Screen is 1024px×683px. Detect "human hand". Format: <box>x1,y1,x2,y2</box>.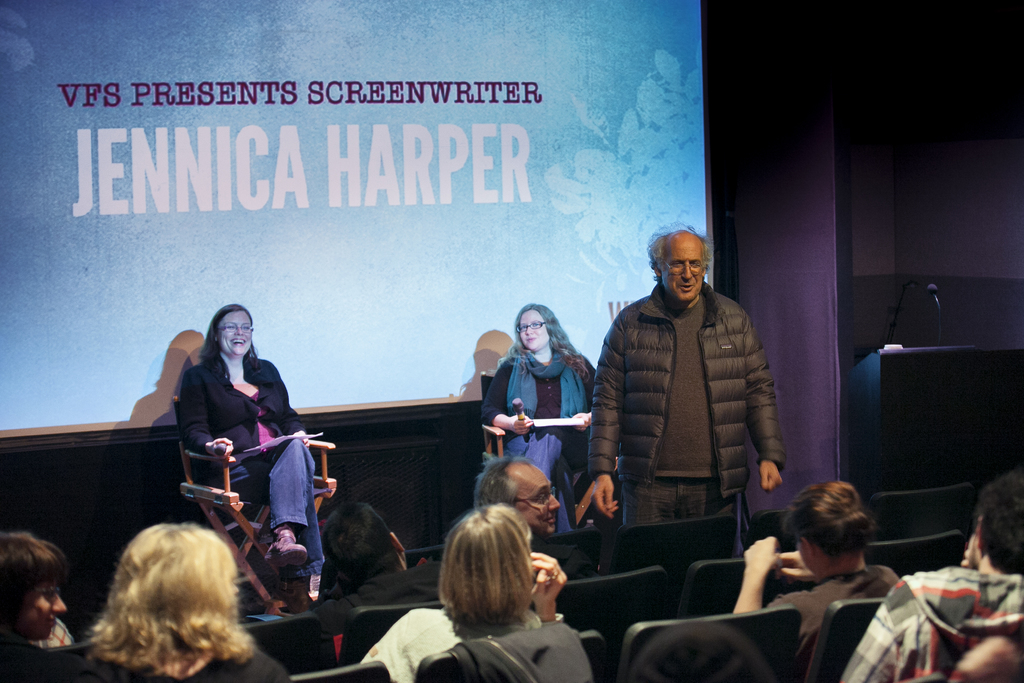
<box>570,413,595,434</box>.
